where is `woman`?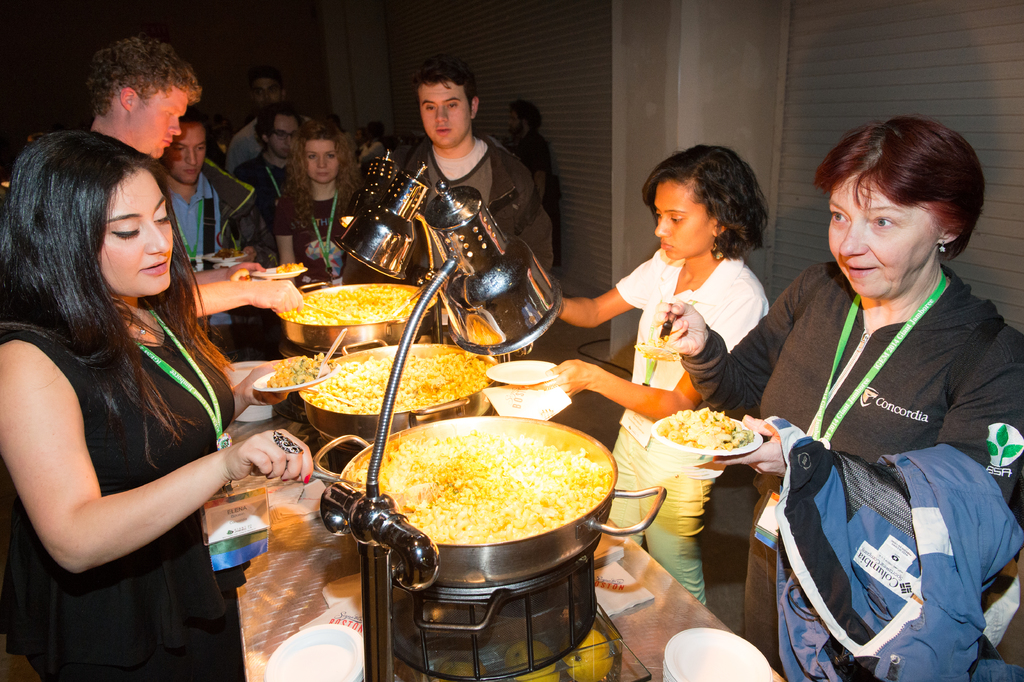
553:141:783:615.
